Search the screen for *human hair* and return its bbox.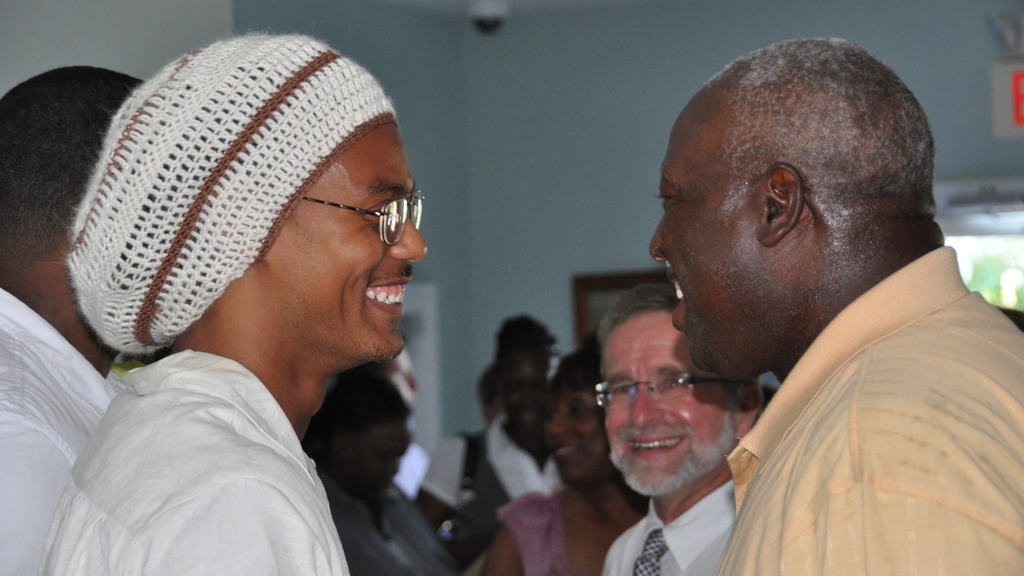
Found: pyautogui.locateOnScreen(492, 312, 559, 369).
